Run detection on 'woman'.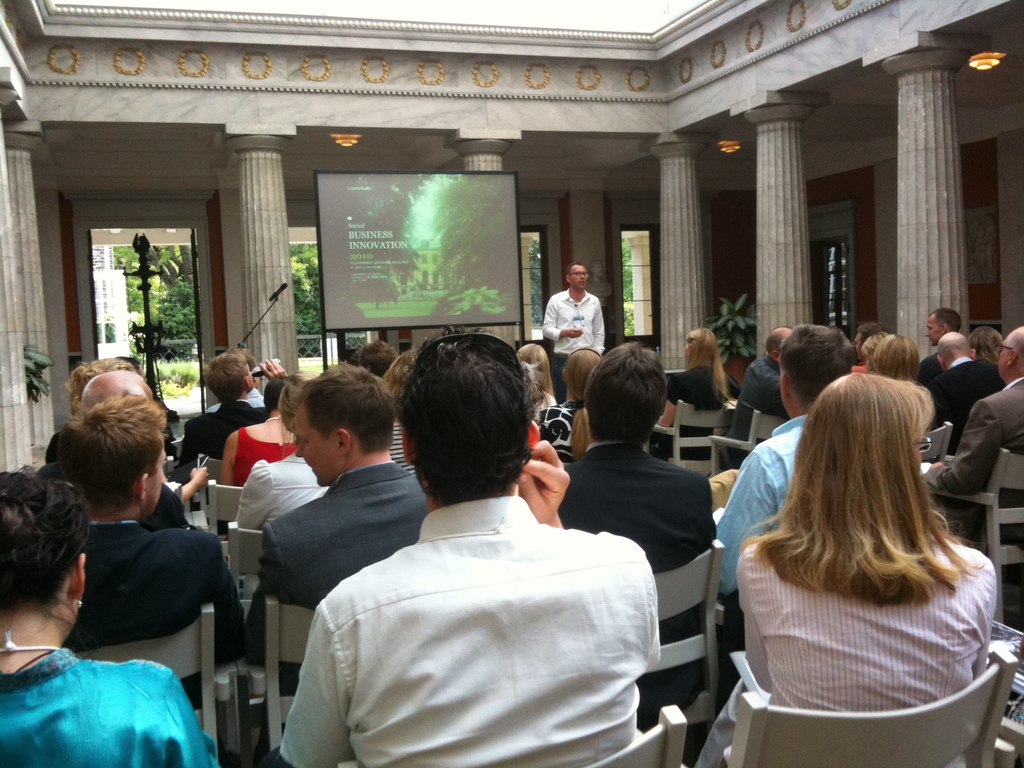
Result: bbox=(218, 373, 303, 495).
